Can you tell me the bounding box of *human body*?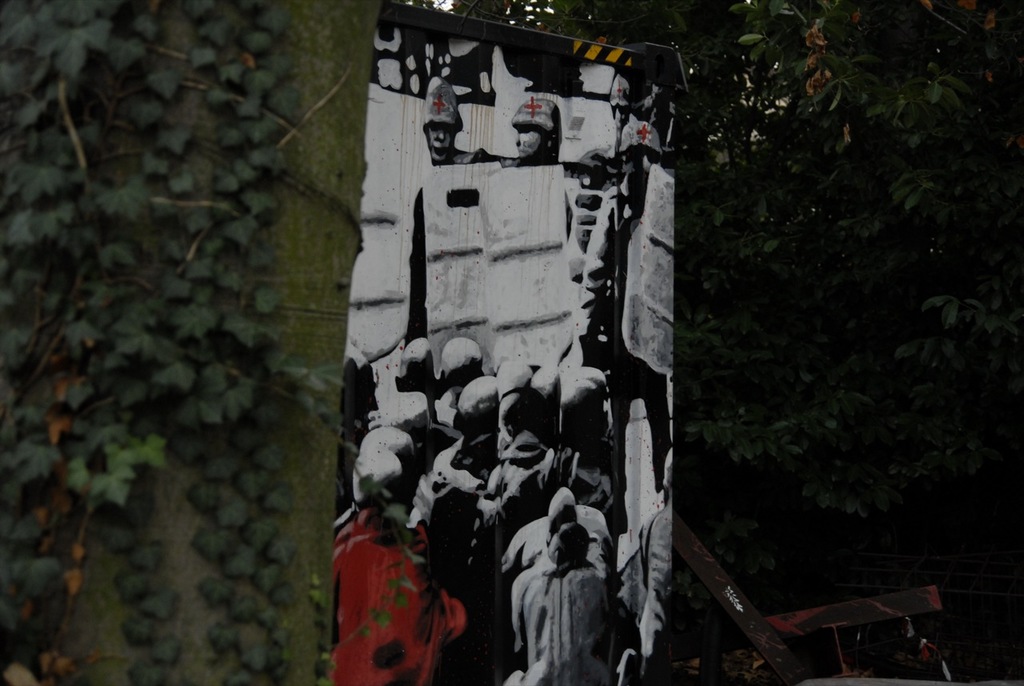
(514, 531, 614, 685).
